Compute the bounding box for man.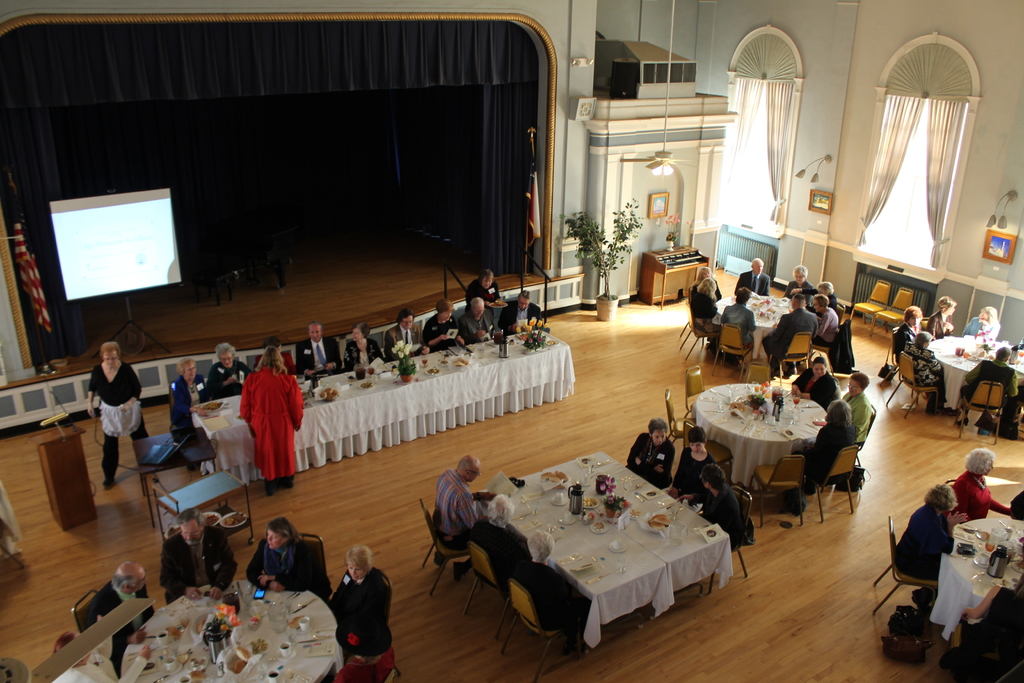
detection(294, 315, 337, 381).
